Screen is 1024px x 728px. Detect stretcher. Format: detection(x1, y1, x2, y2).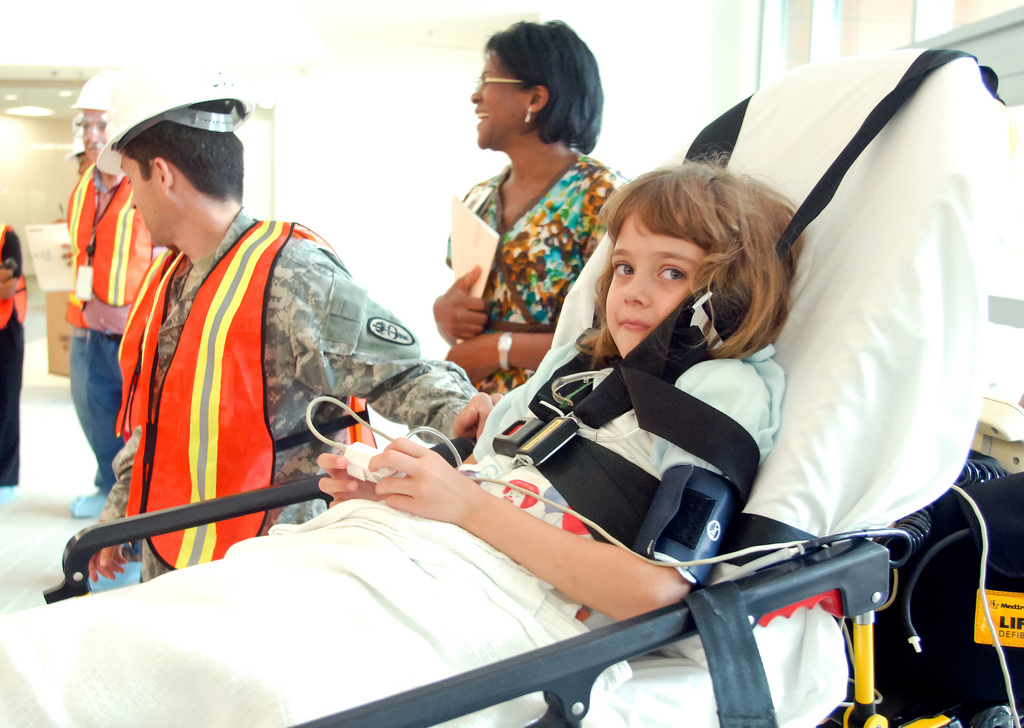
detection(0, 2, 1023, 727).
